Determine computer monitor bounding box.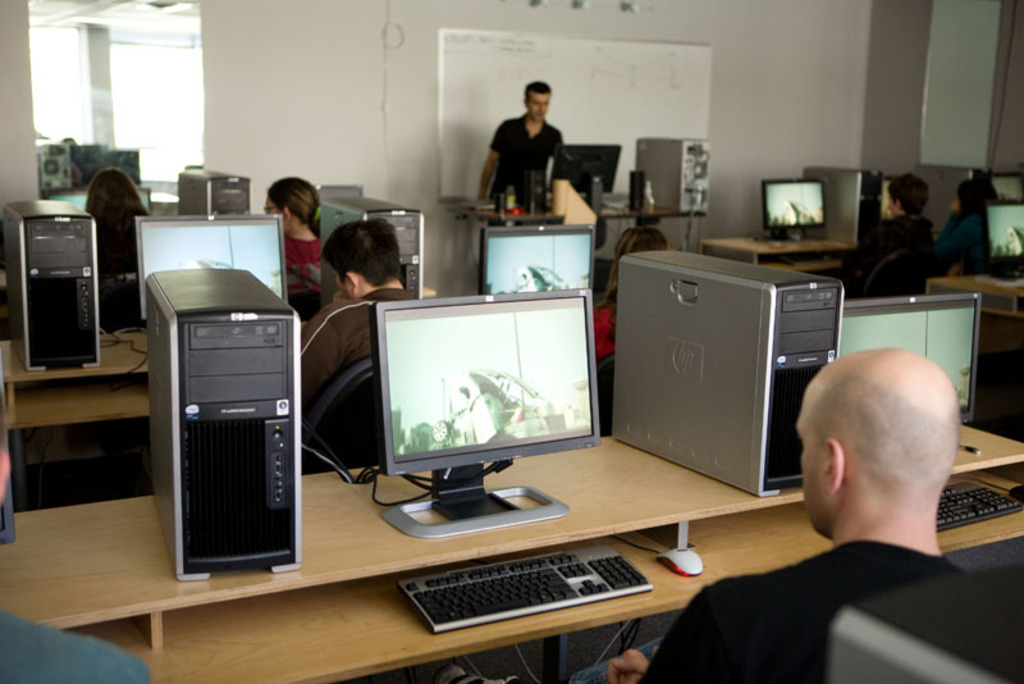
Determined: detection(127, 201, 289, 330).
